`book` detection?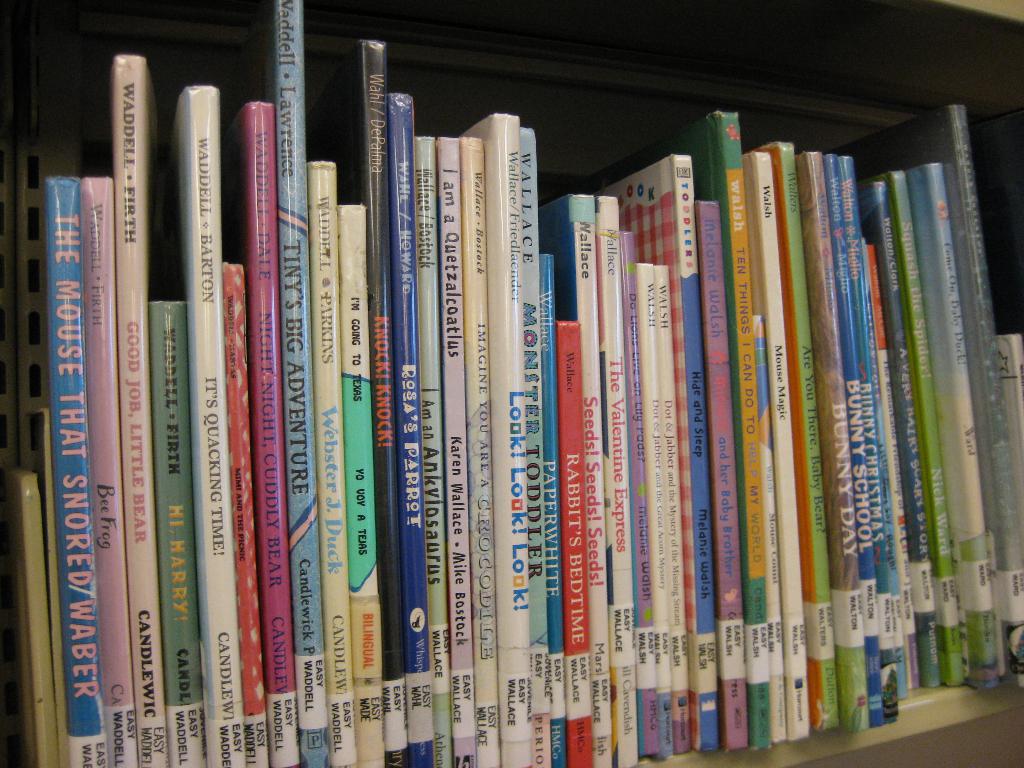
box=[165, 83, 239, 767]
